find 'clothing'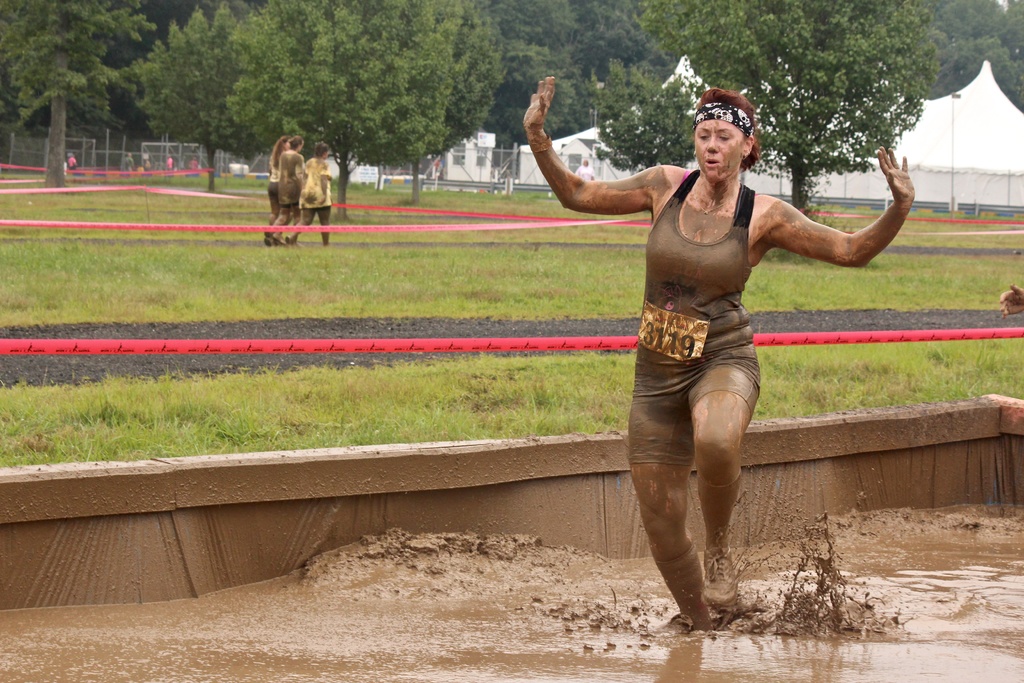
(266, 149, 279, 201)
